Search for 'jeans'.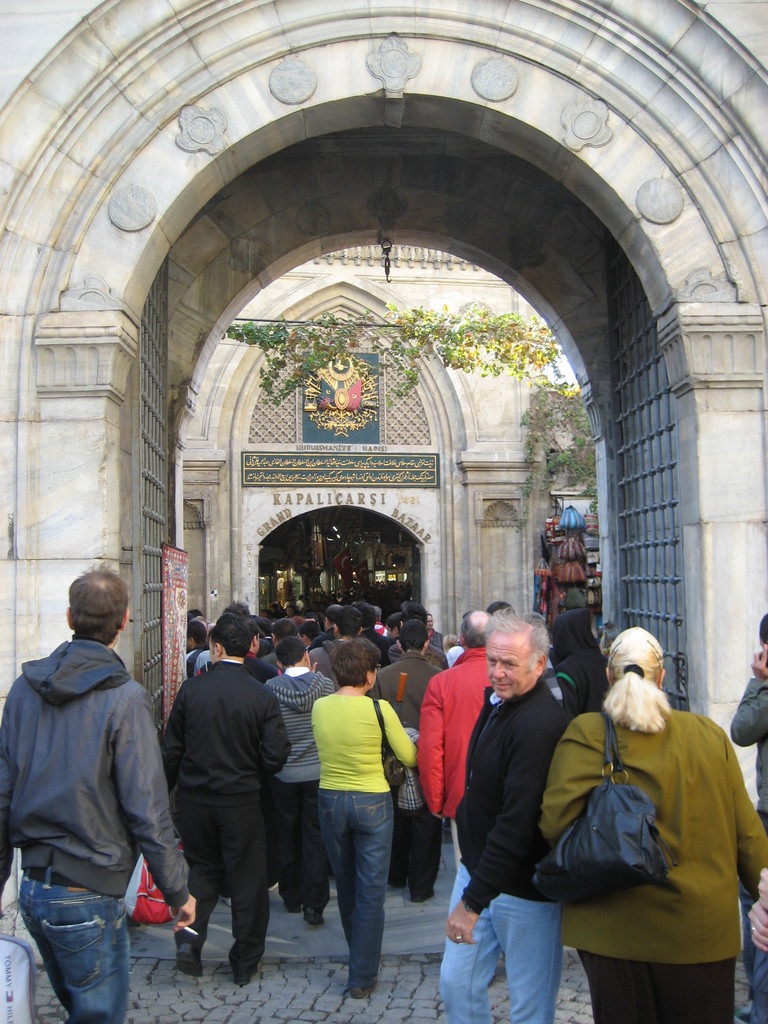
Found at 14,868,131,1023.
